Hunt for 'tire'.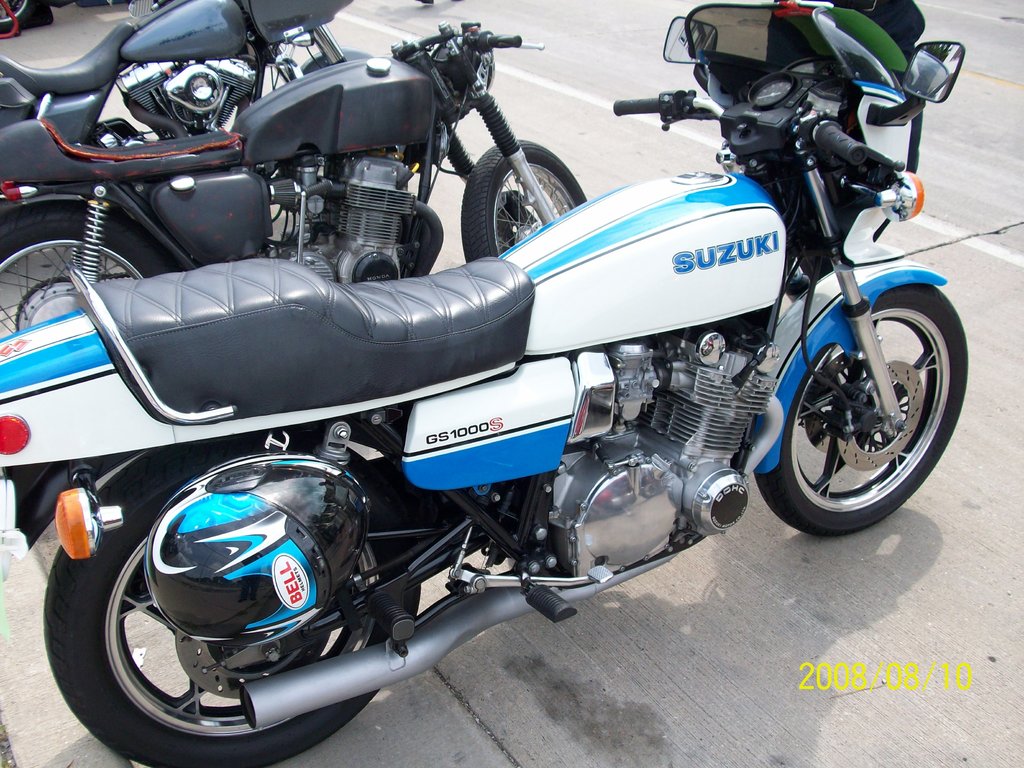
Hunted down at [x1=0, y1=0, x2=31, y2=32].
